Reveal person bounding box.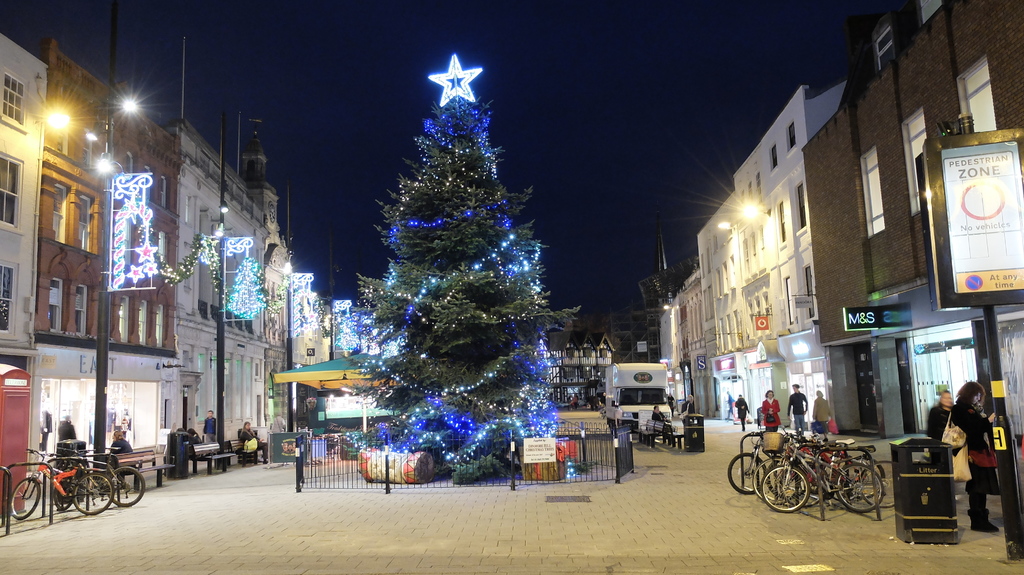
Revealed: pyautogui.locateOnScreen(788, 384, 808, 431).
